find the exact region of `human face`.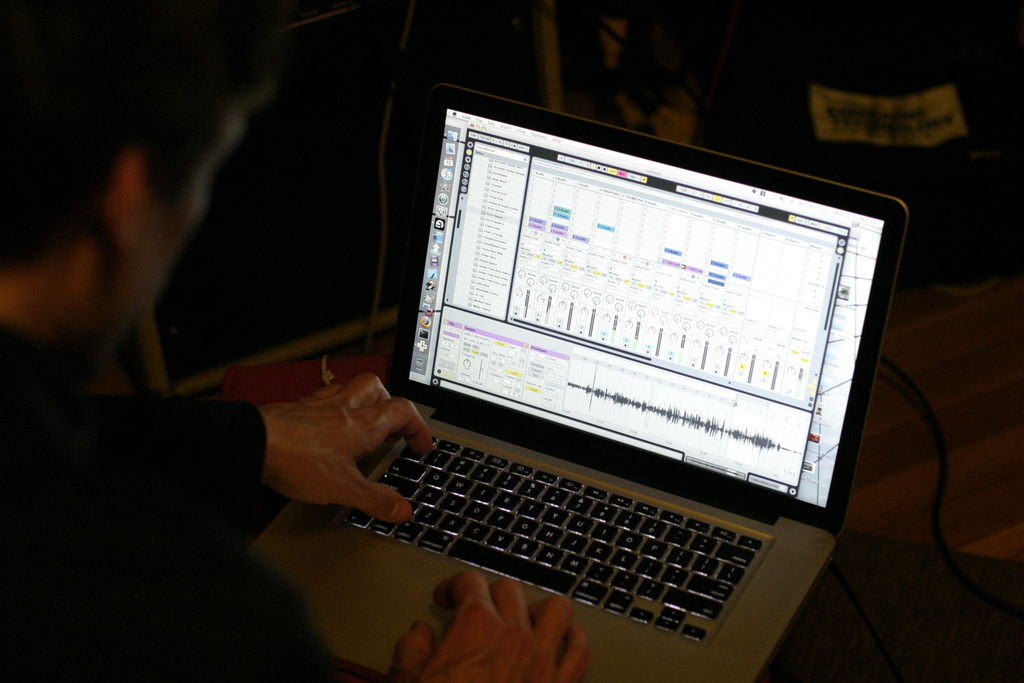
Exact region: pyautogui.locateOnScreen(135, 103, 246, 336).
